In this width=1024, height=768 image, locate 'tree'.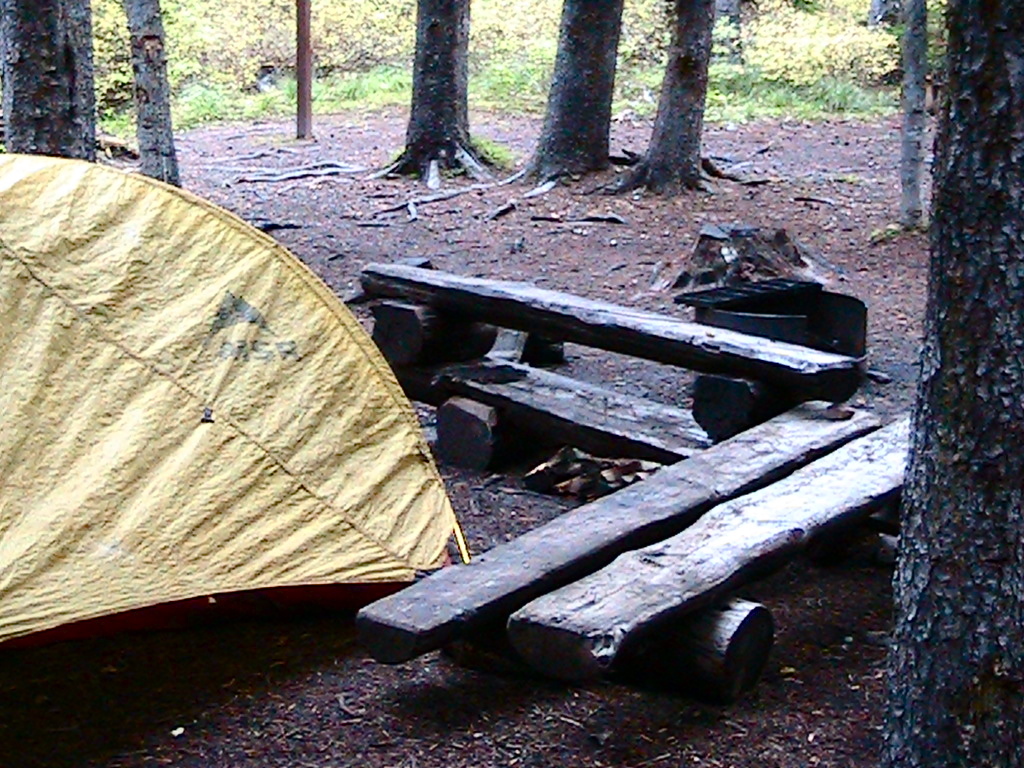
Bounding box: <region>0, 1, 94, 163</region>.
